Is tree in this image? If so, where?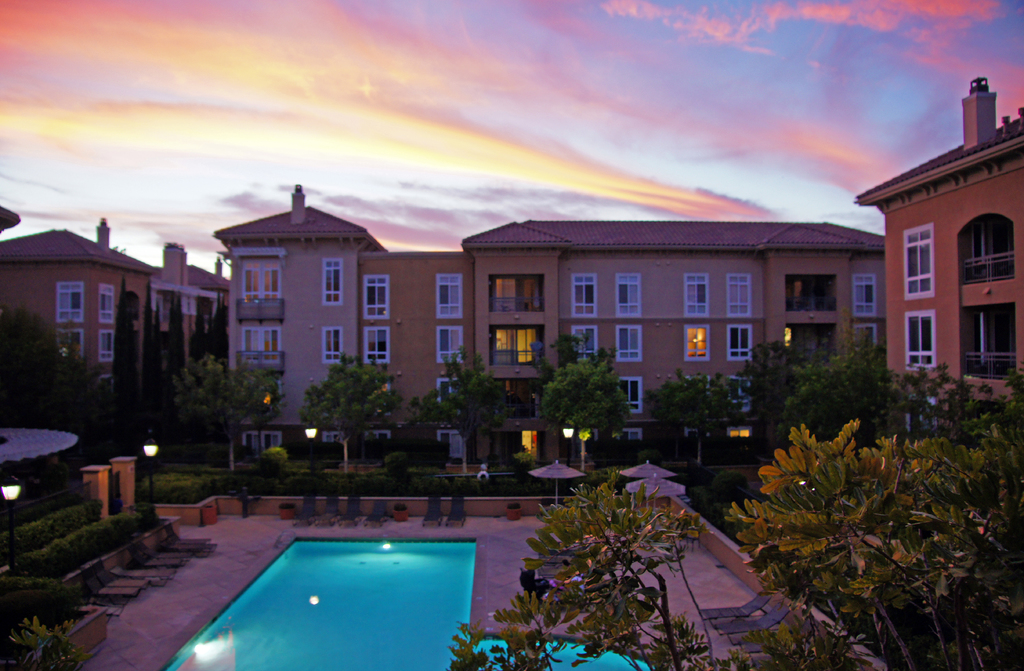
Yes, at bbox=[547, 357, 627, 442].
